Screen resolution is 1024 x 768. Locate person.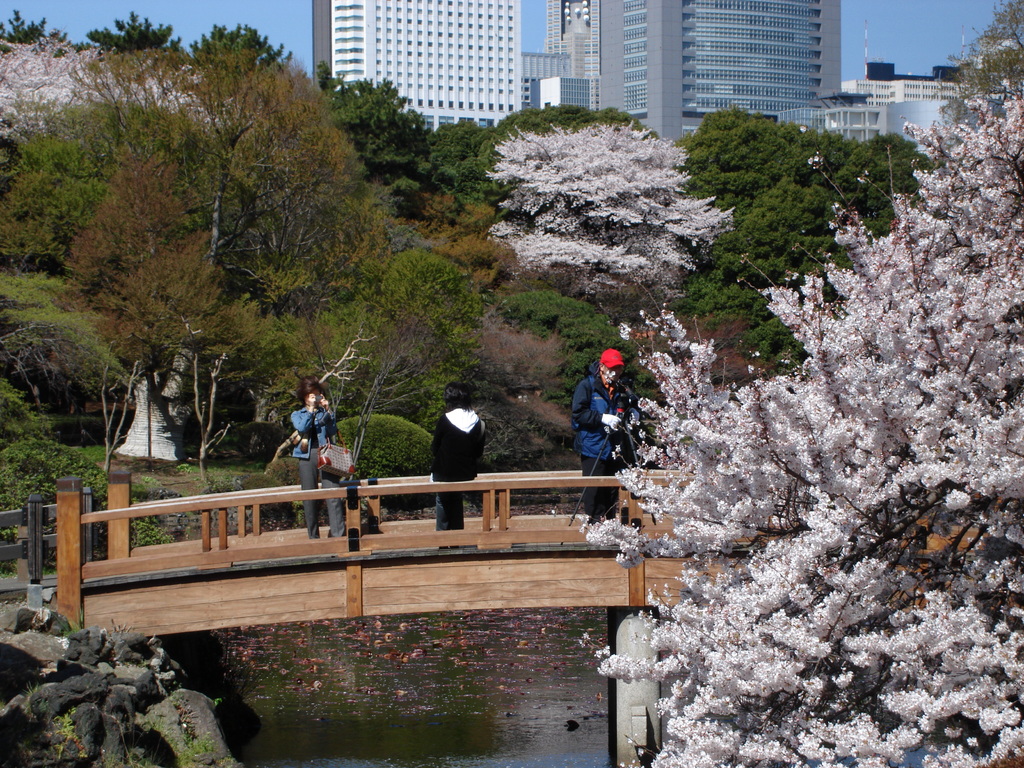
l=570, t=346, r=651, b=526.
